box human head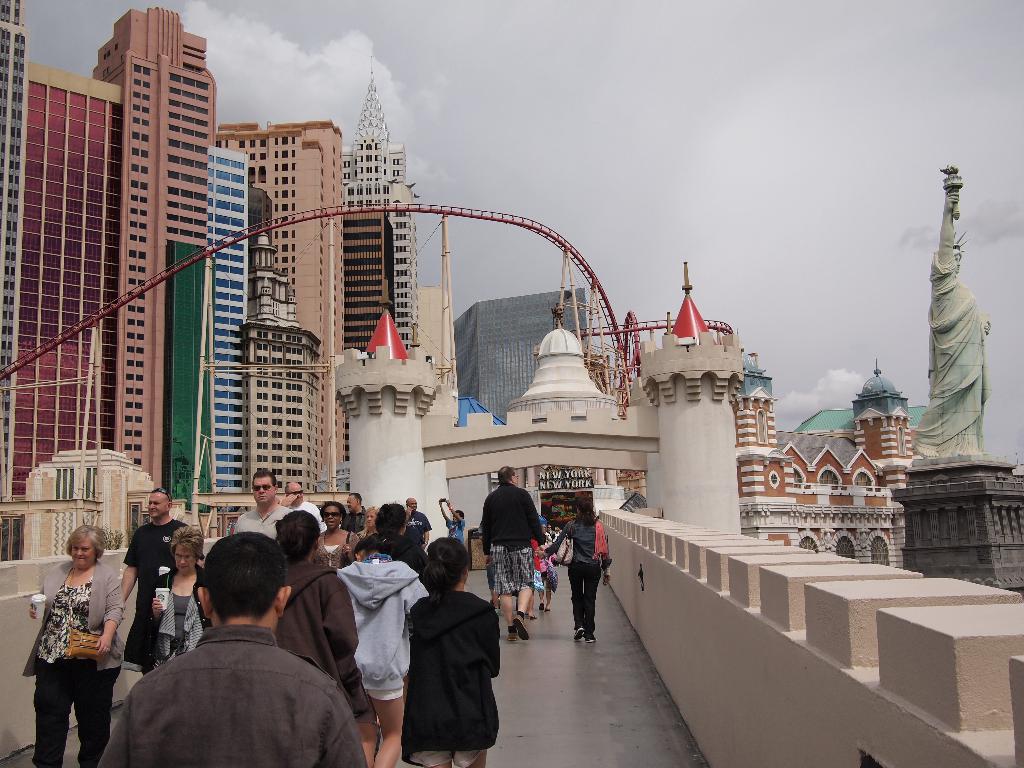
locate(278, 511, 323, 556)
